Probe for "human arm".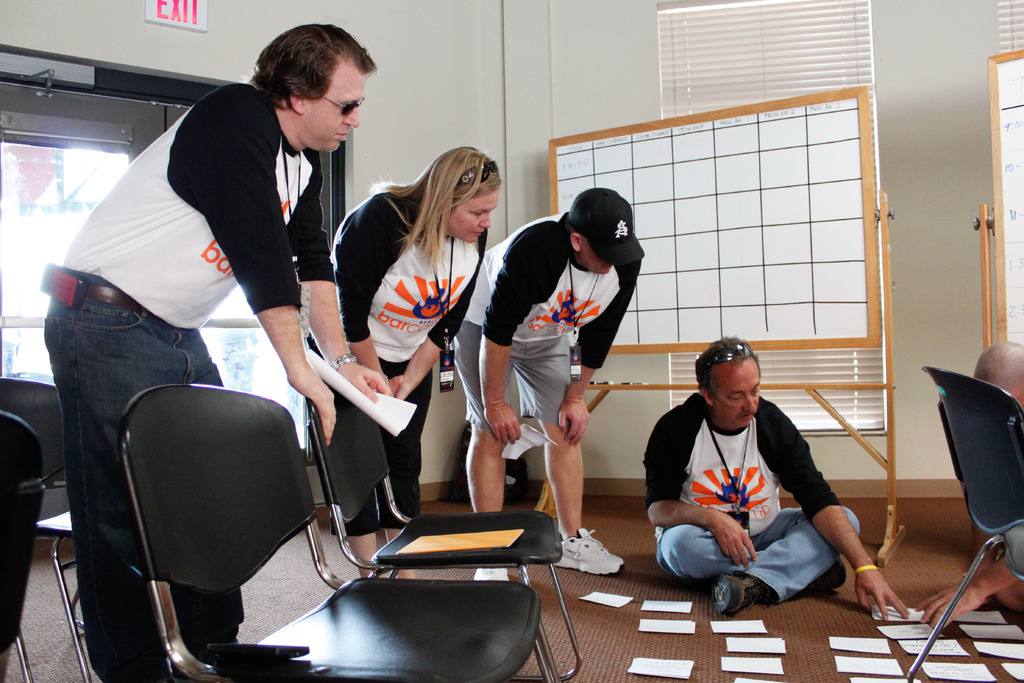
Probe result: <box>297,150,388,402</box>.
